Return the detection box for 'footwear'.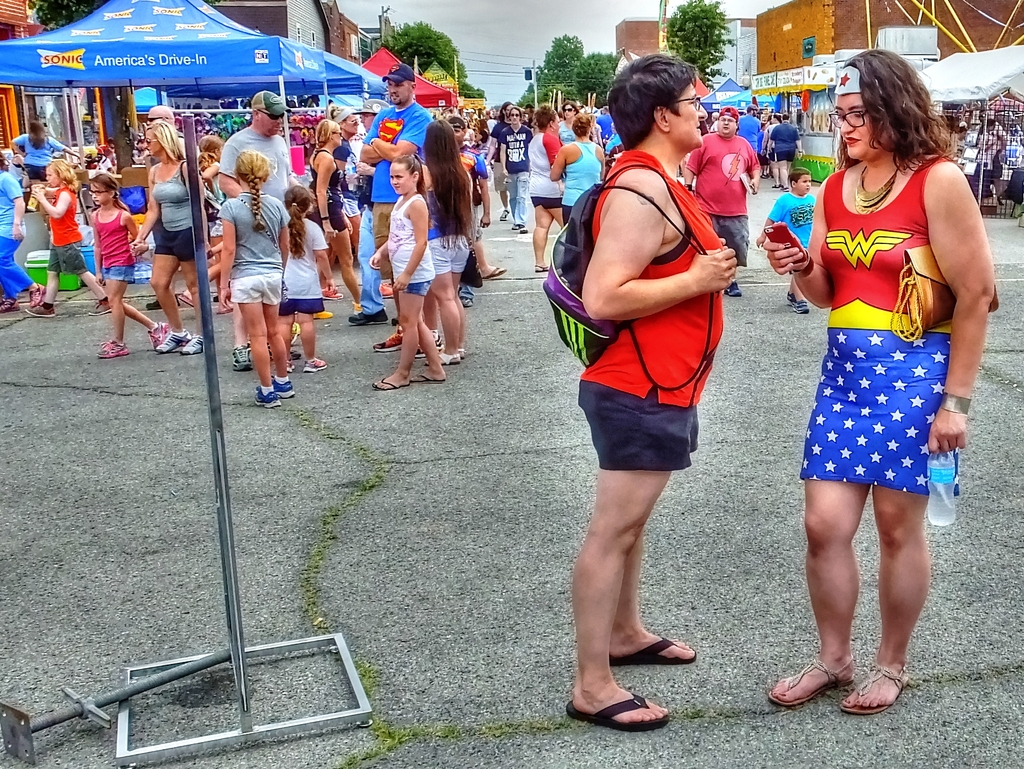
Rect(724, 279, 741, 298).
